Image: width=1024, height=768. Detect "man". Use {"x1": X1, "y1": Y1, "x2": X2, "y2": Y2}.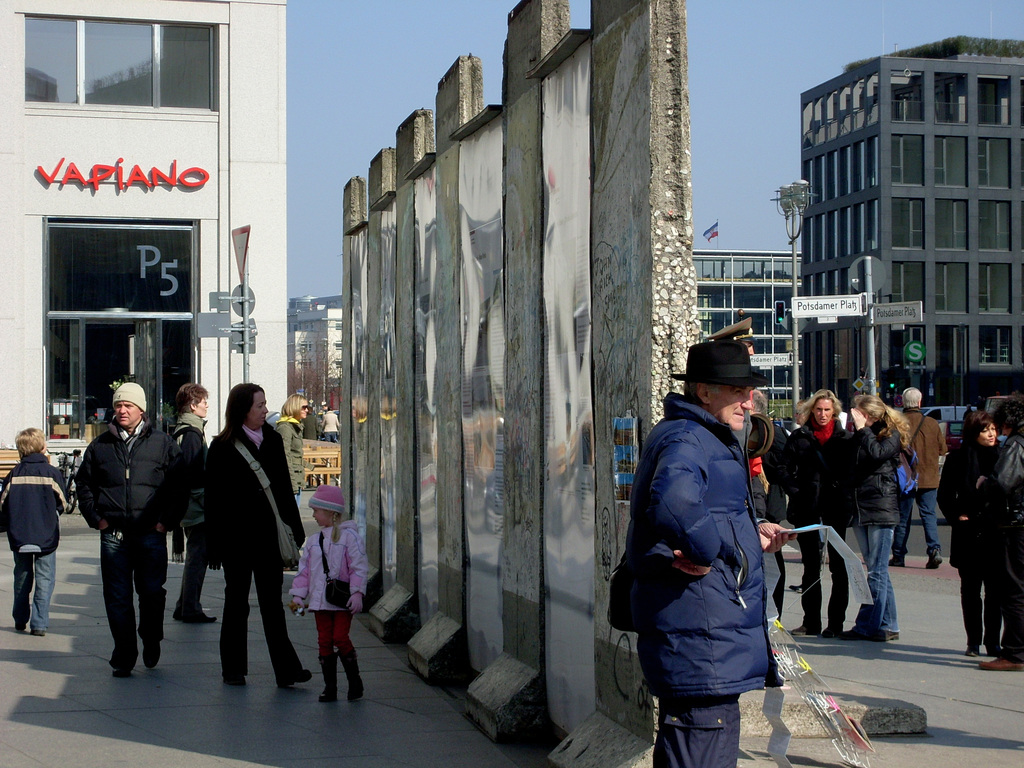
{"x1": 75, "y1": 382, "x2": 193, "y2": 678}.
